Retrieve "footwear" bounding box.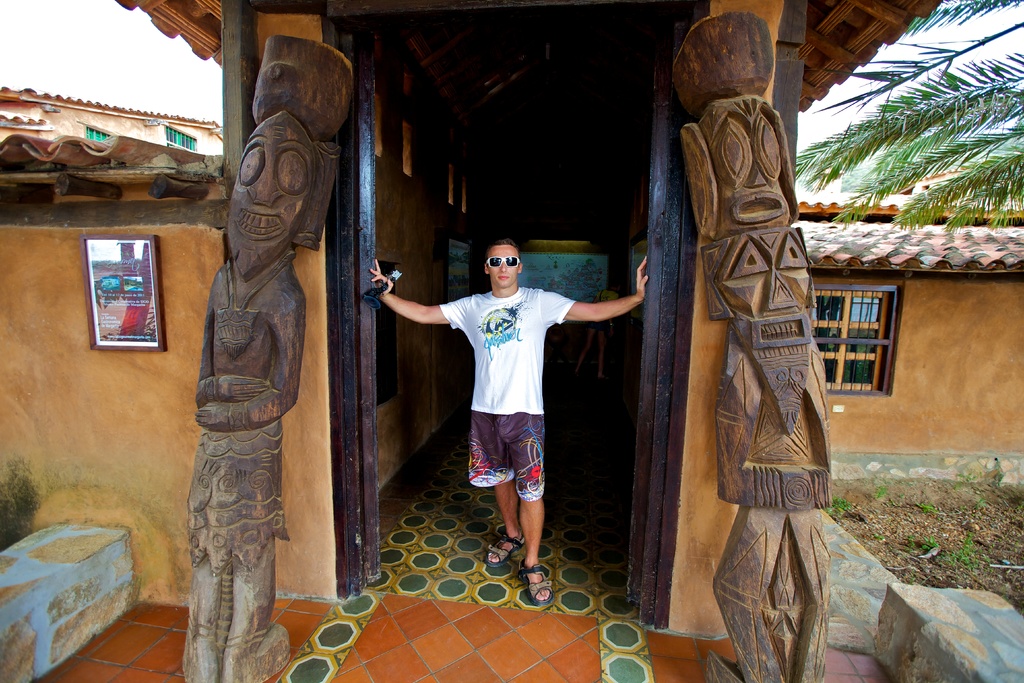
Bounding box: locate(486, 527, 520, 572).
